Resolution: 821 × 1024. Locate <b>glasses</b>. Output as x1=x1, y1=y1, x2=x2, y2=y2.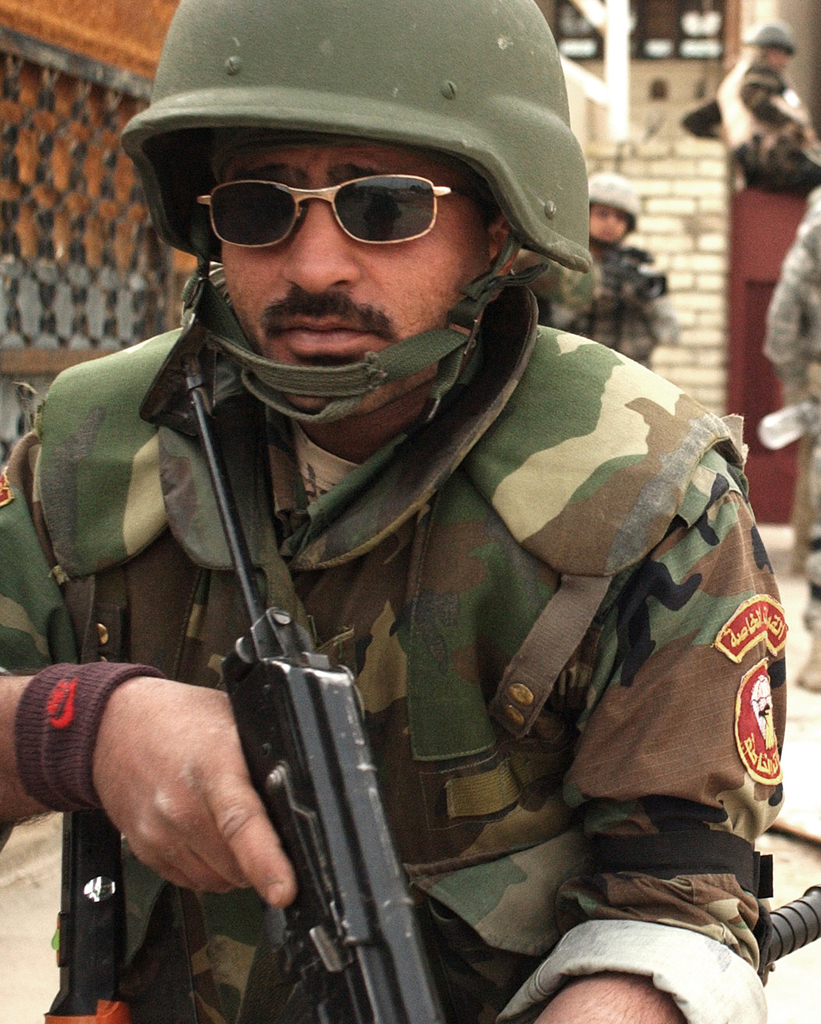
x1=189, y1=171, x2=460, y2=257.
